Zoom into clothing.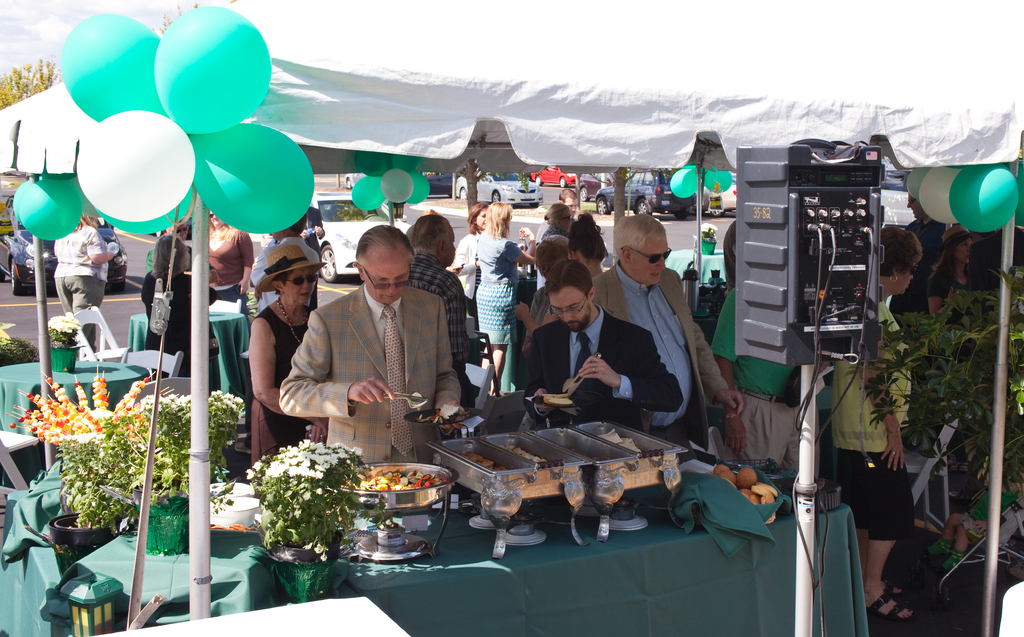
Zoom target: left=49, top=227, right=108, bottom=317.
